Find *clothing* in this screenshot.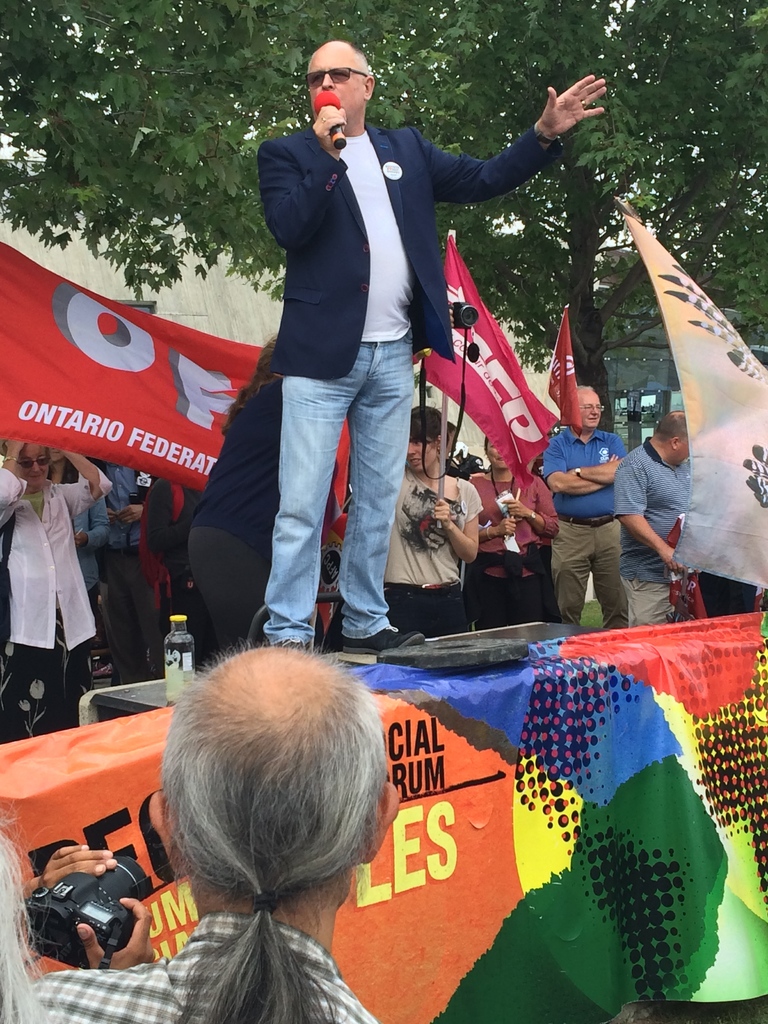
The bounding box for *clothing* is (left=106, top=463, right=165, bottom=684).
